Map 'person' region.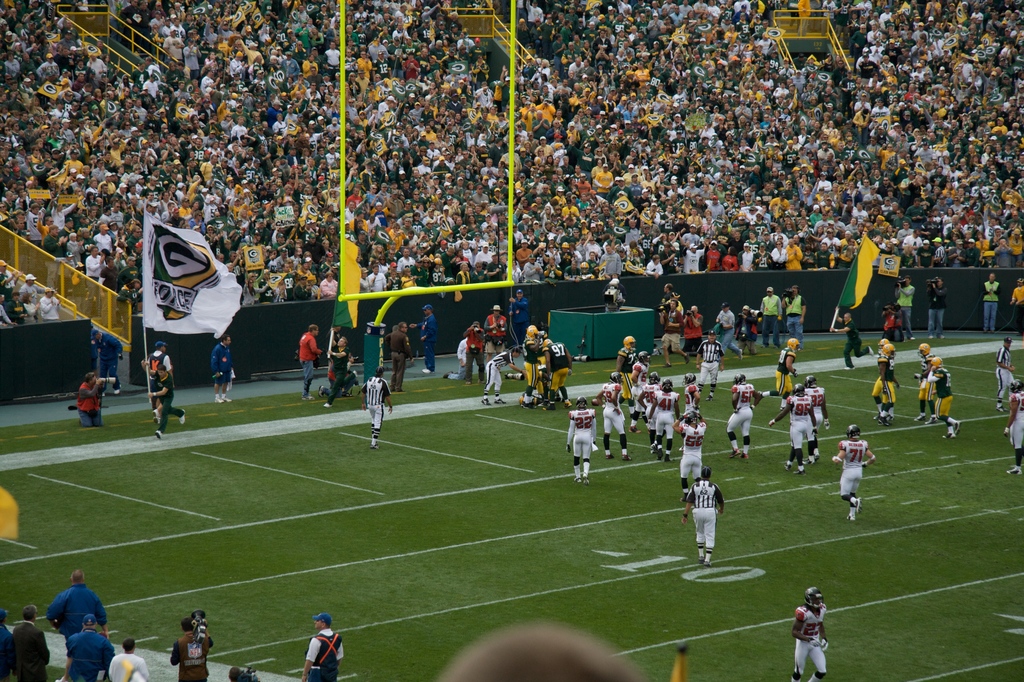
Mapped to left=719, top=243, right=739, bottom=273.
